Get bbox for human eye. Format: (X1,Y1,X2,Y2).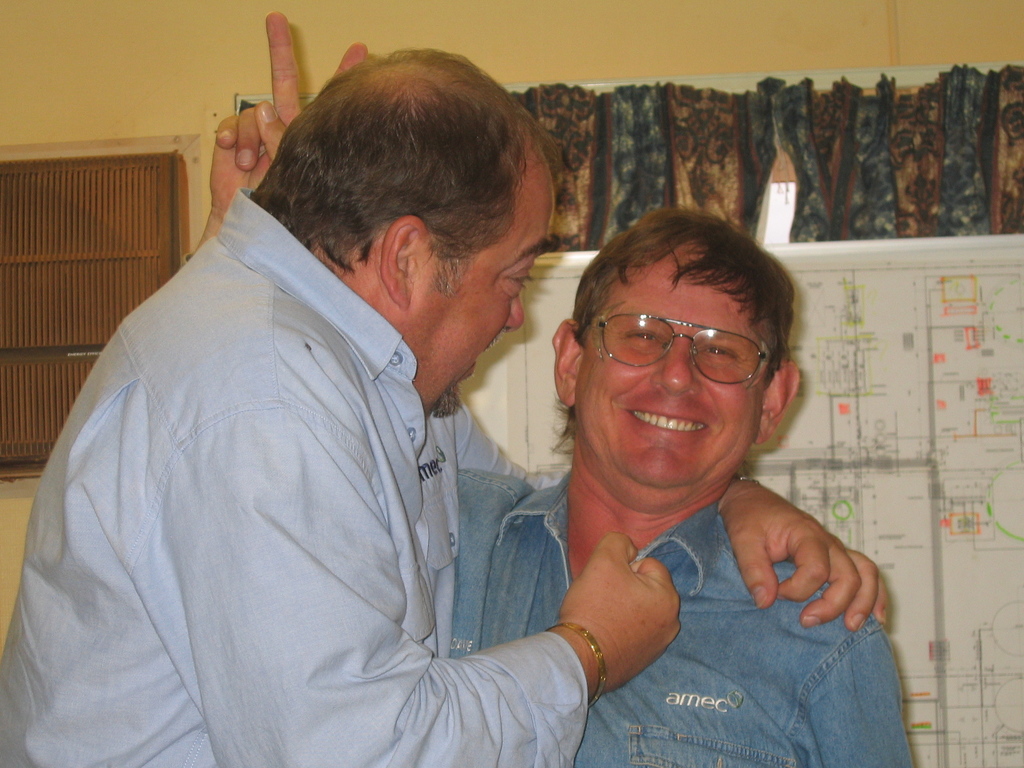
(700,336,740,365).
